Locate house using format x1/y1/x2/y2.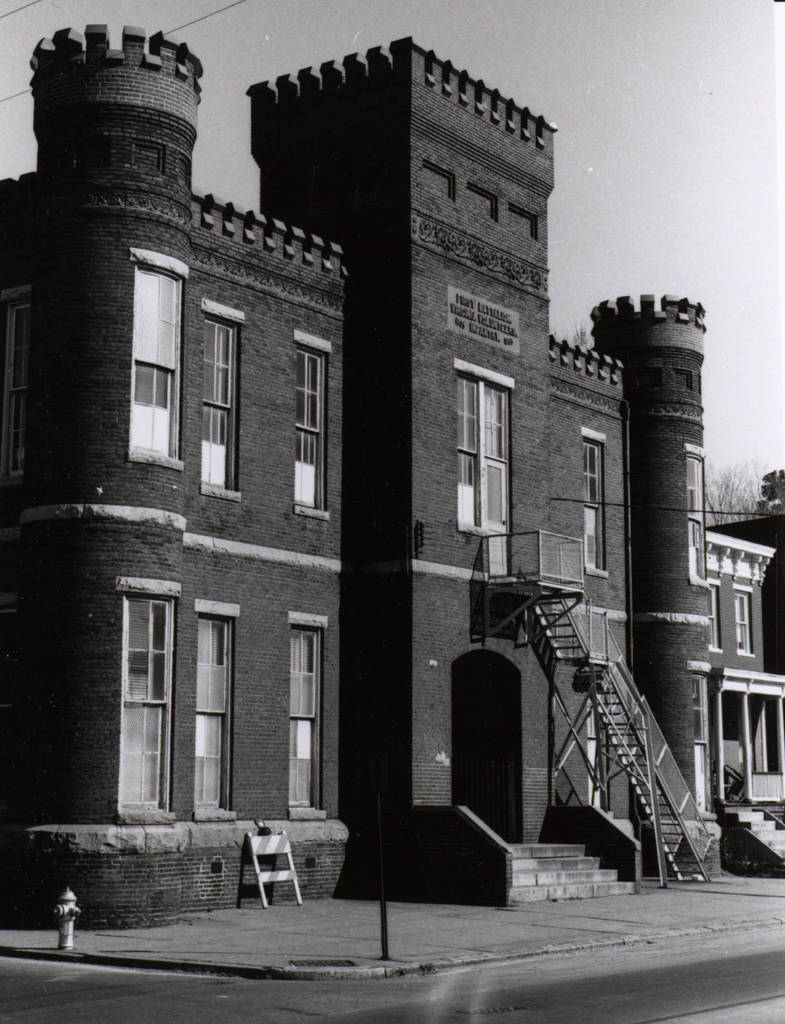
0/15/784/940.
